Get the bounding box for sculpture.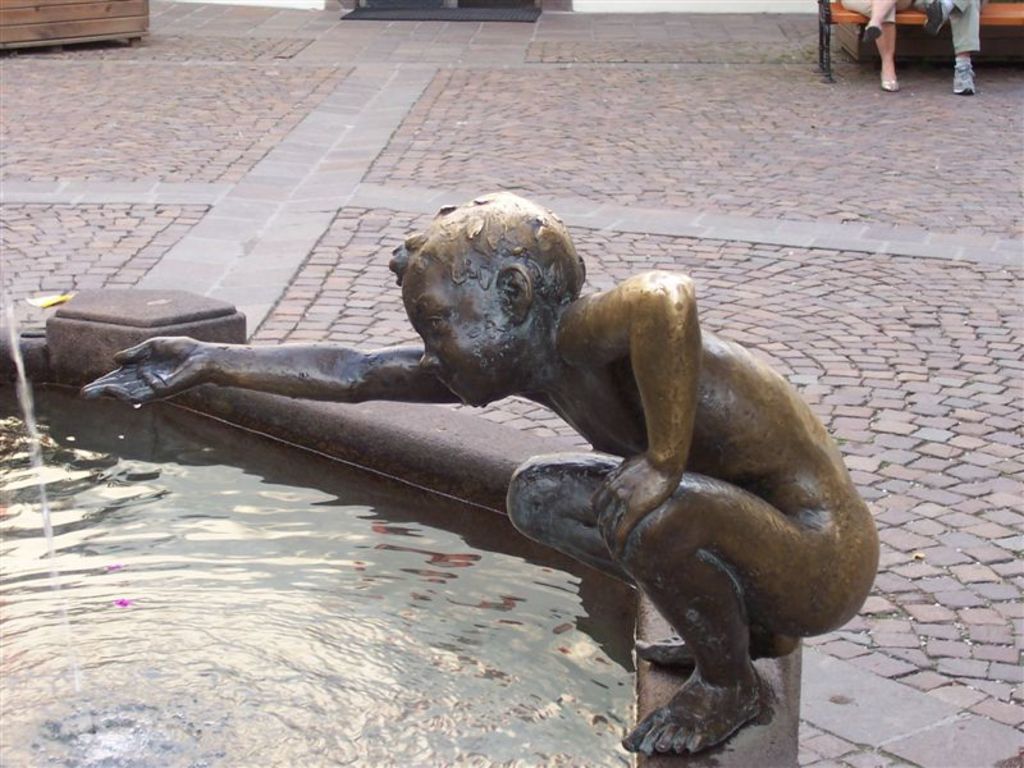
x1=79 y1=227 x2=908 y2=698.
